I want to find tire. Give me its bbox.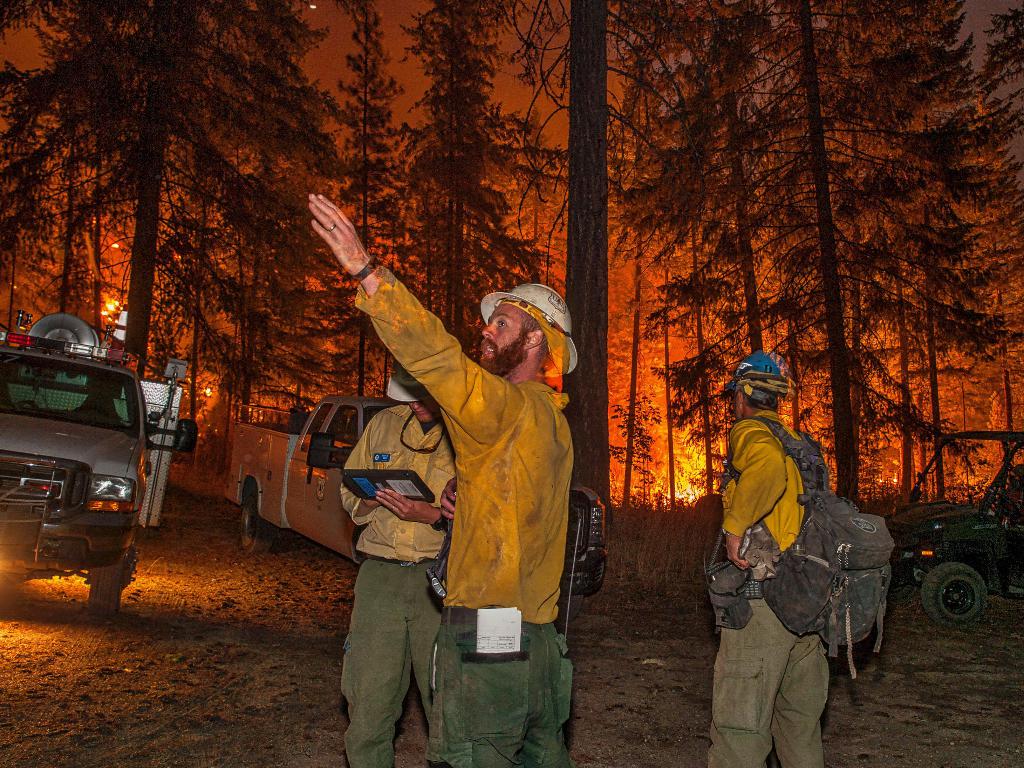
select_region(556, 595, 588, 630).
